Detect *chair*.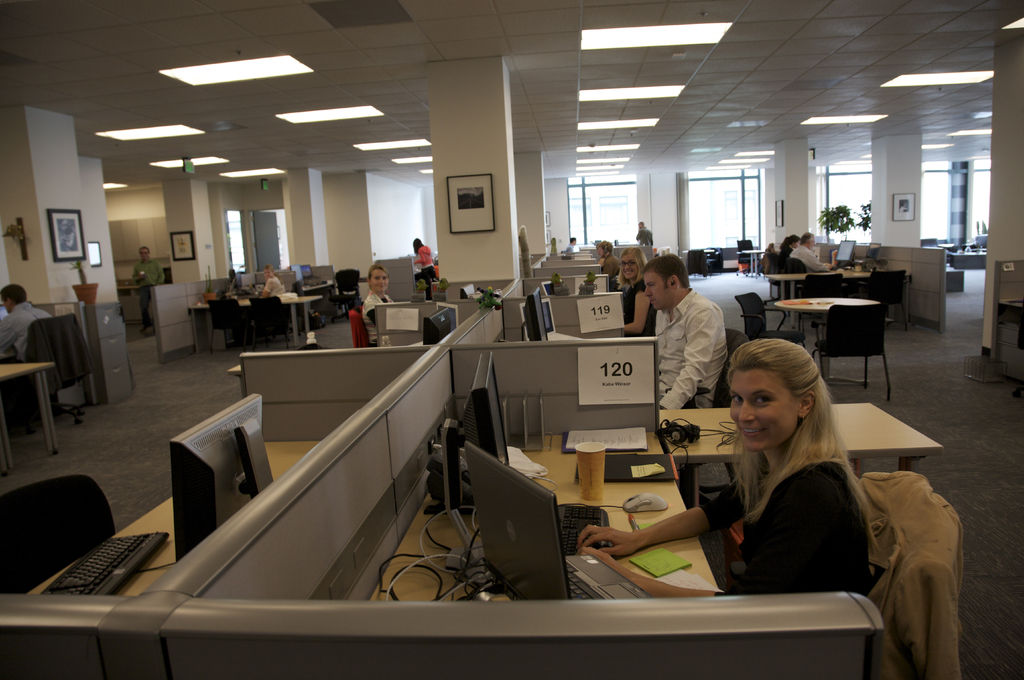
Detected at [left=766, top=248, right=783, bottom=298].
